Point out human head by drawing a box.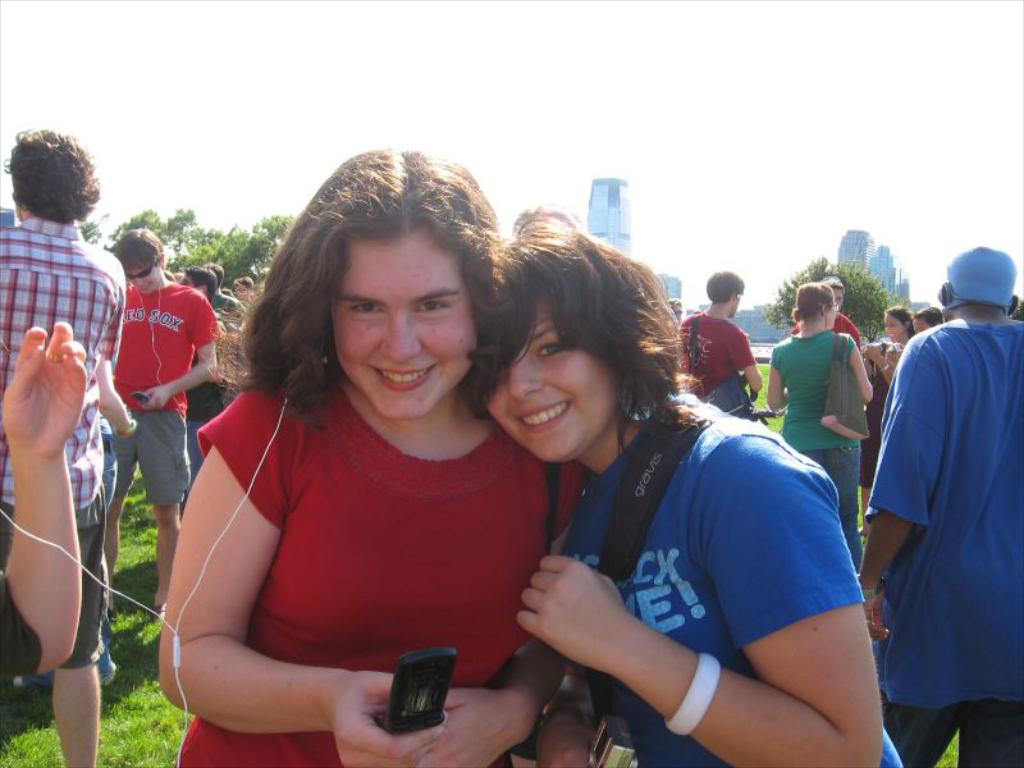
BBox(471, 221, 691, 470).
